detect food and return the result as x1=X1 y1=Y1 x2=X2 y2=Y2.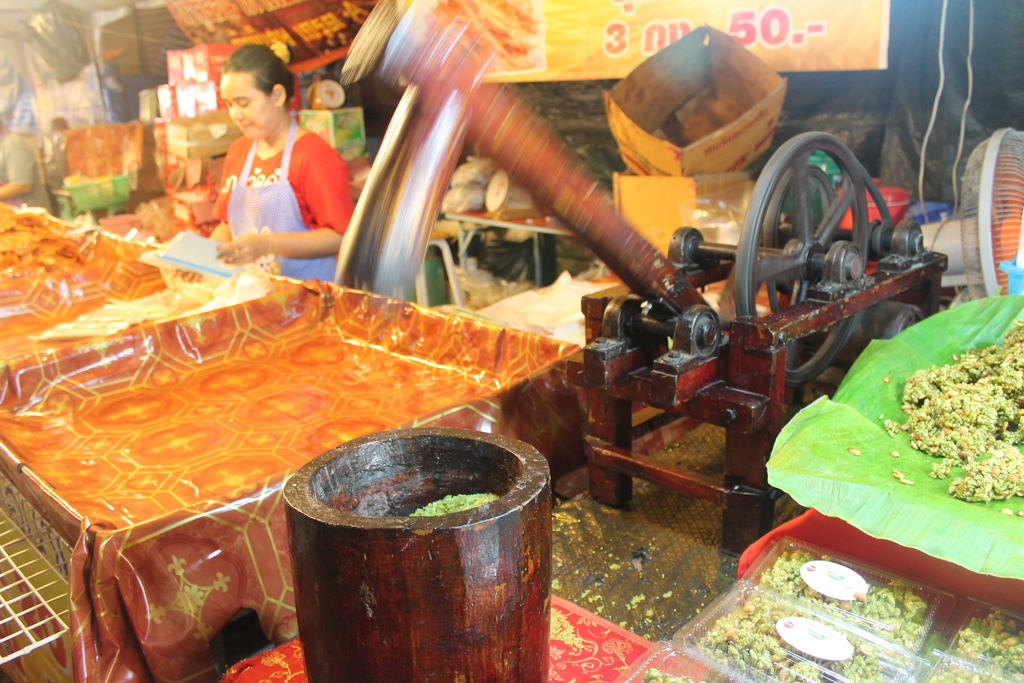
x1=32 y1=265 x2=267 y2=338.
